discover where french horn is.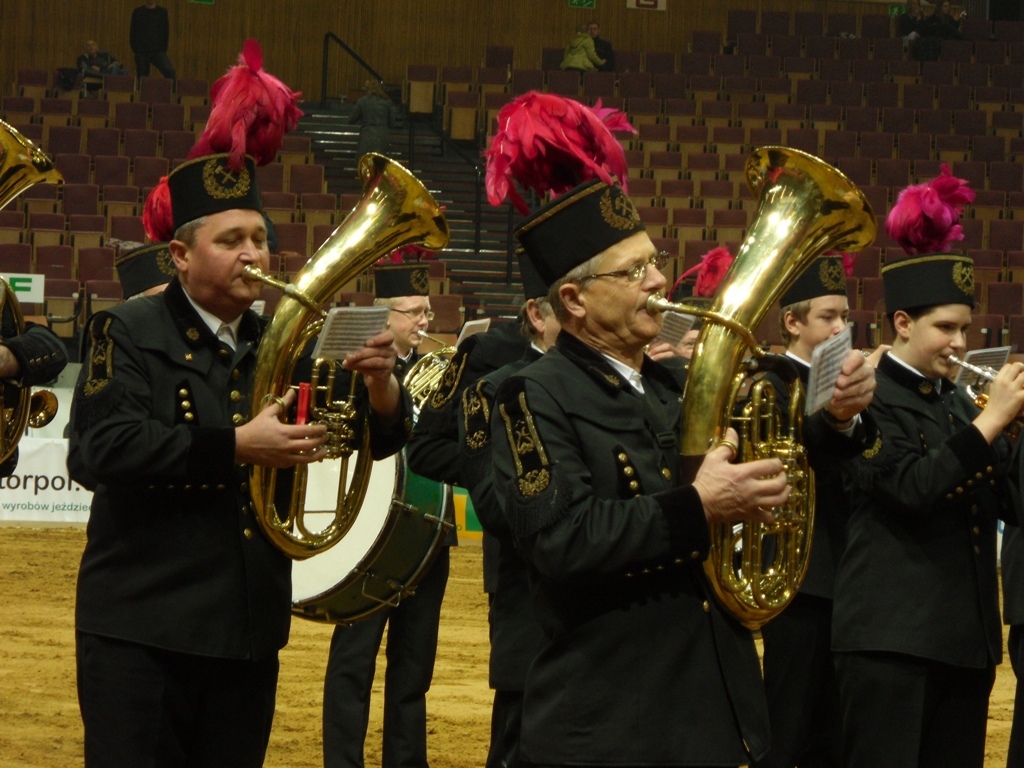
Discovered at crop(640, 162, 848, 620).
